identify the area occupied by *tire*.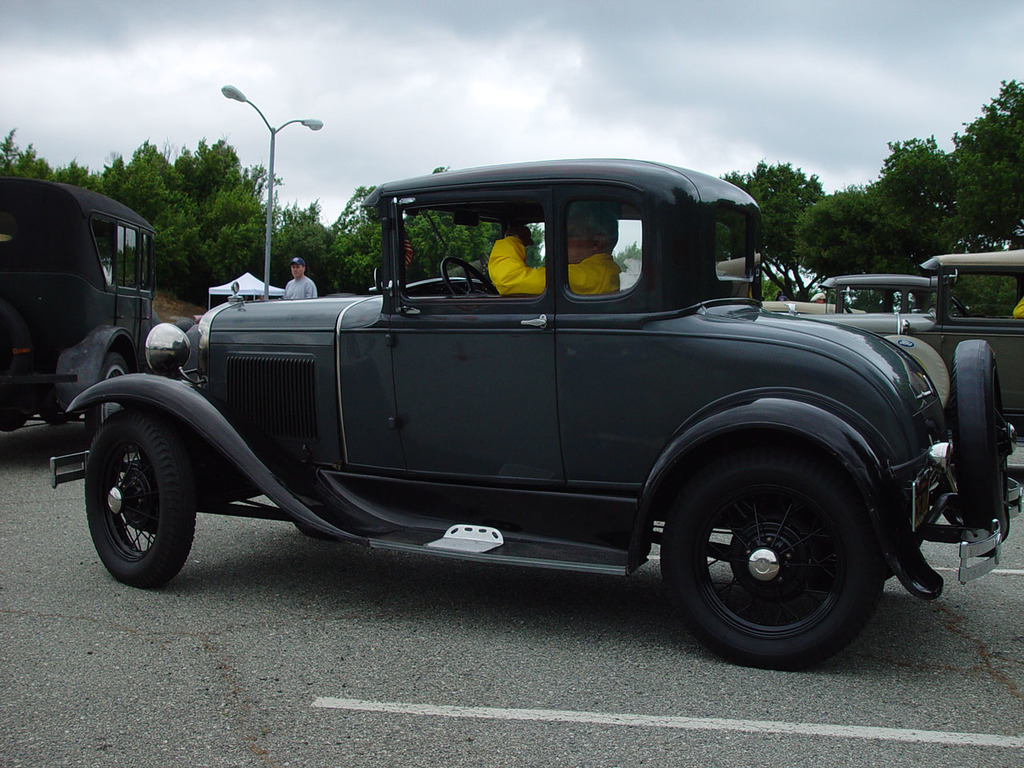
Area: {"x1": 82, "y1": 353, "x2": 138, "y2": 454}.
